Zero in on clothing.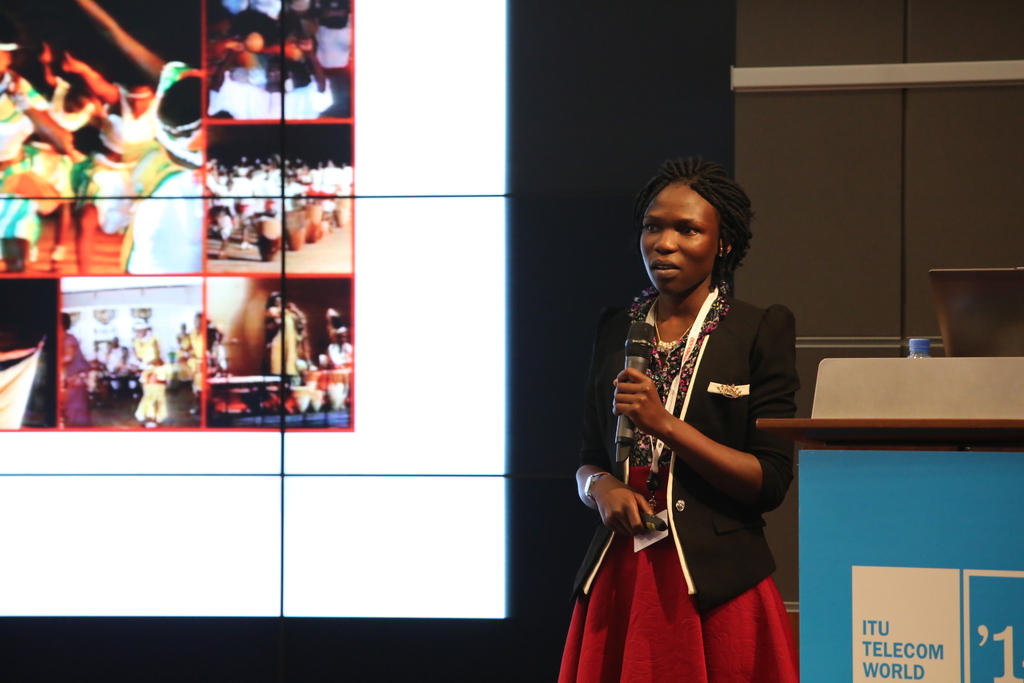
Zeroed in: pyautogui.locateOnScreen(72, 85, 161, 233).
